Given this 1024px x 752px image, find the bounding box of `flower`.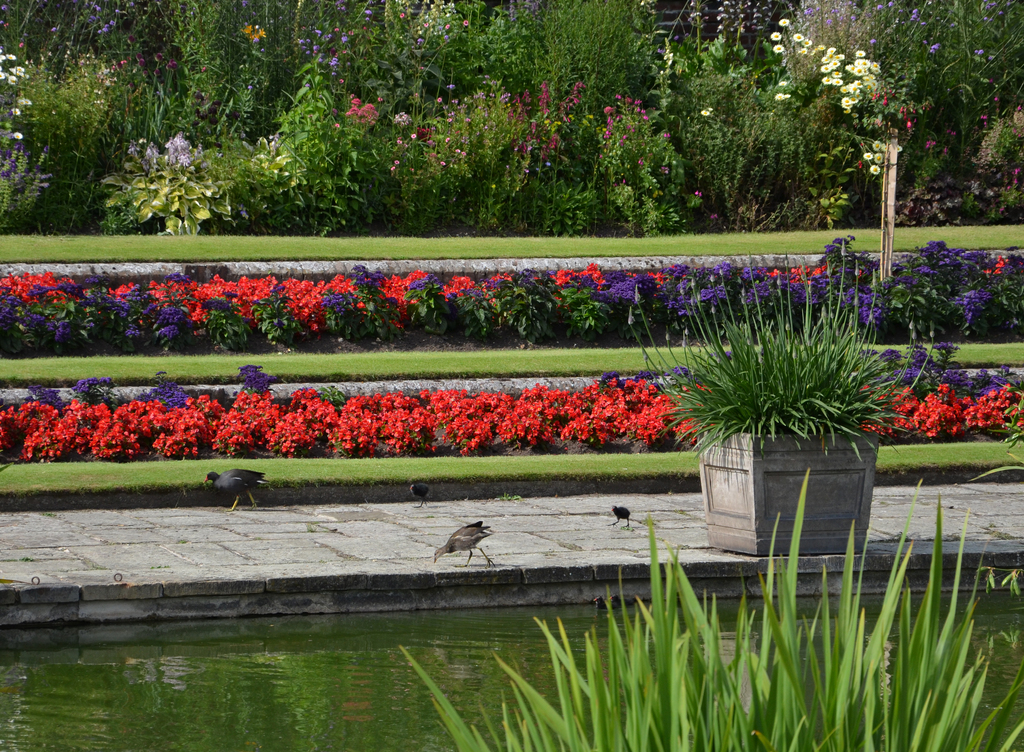
x1=245, y1=84, x2=254, y2=93.
